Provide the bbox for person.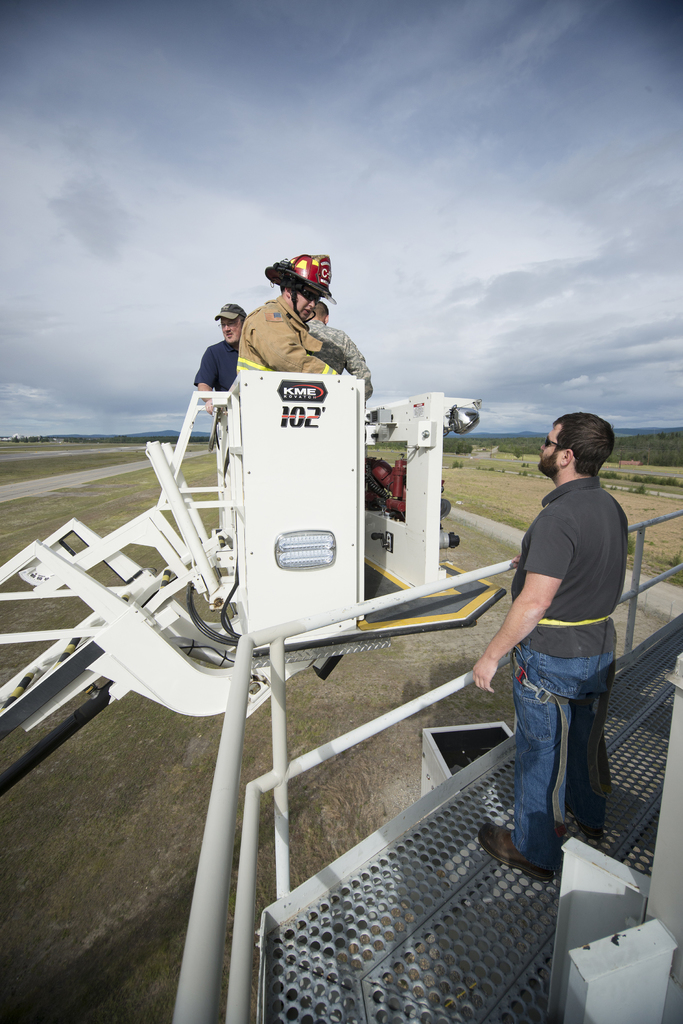
193, 300, 250, 417.
